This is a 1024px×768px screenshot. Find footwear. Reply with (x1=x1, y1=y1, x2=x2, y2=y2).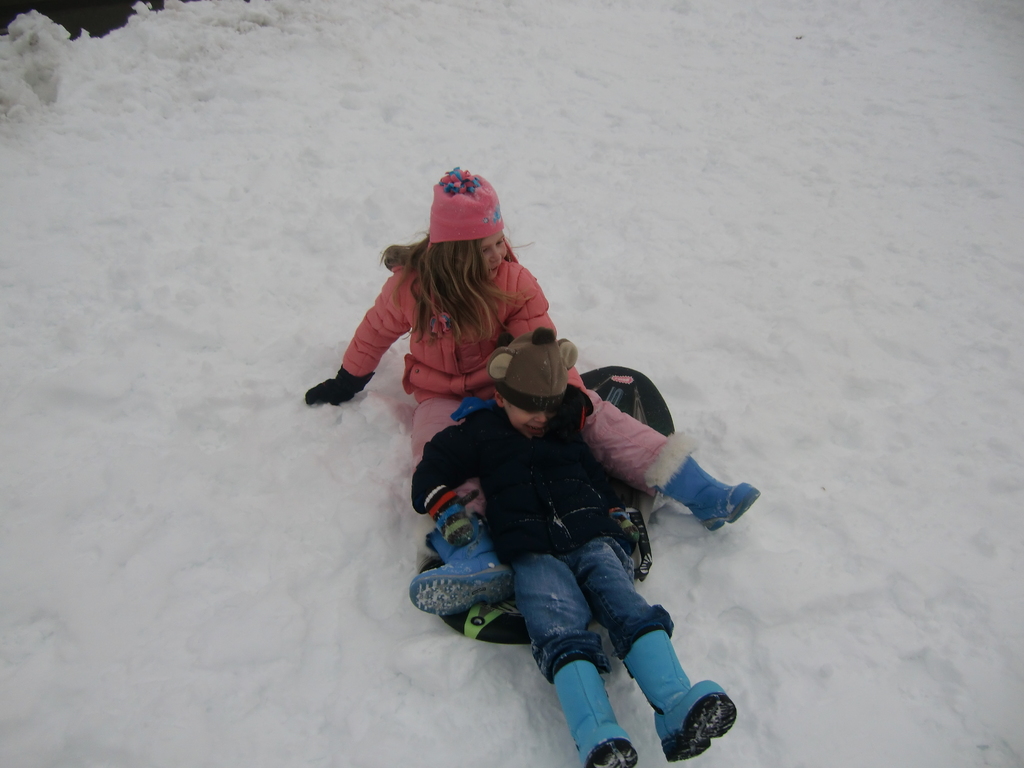
(x1=655, y1=676, x2=734, y2=758).
